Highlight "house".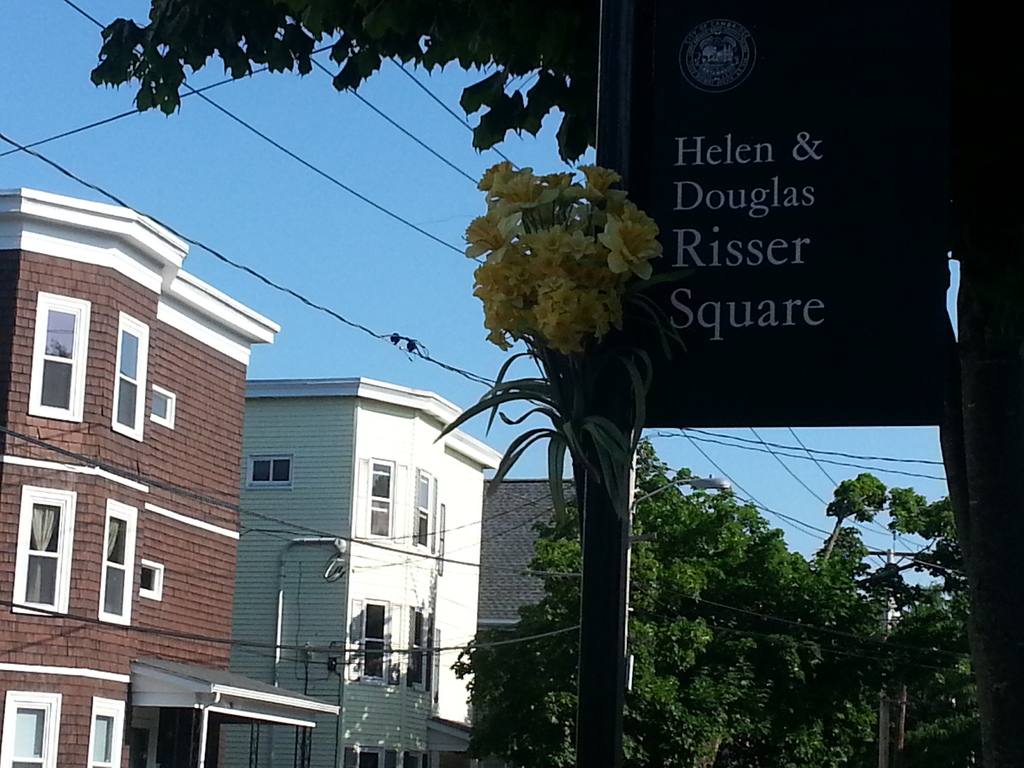
Highlighted region: l=230, t=365, r=513, b=766.
